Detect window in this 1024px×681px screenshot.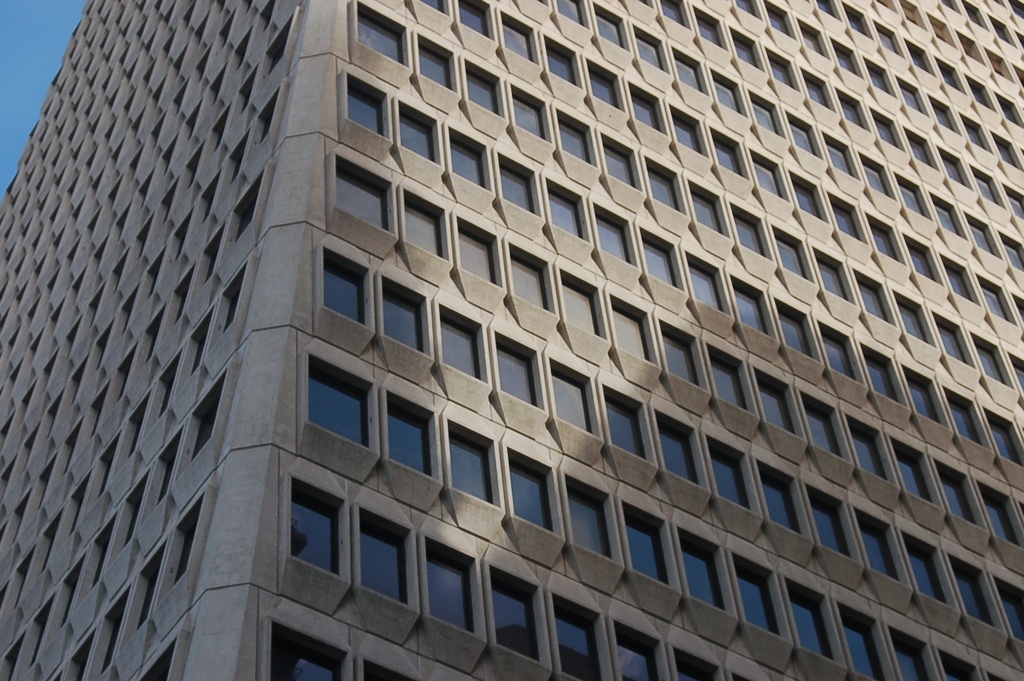
Detection: <region>424, 0, 447, 15</region>.
